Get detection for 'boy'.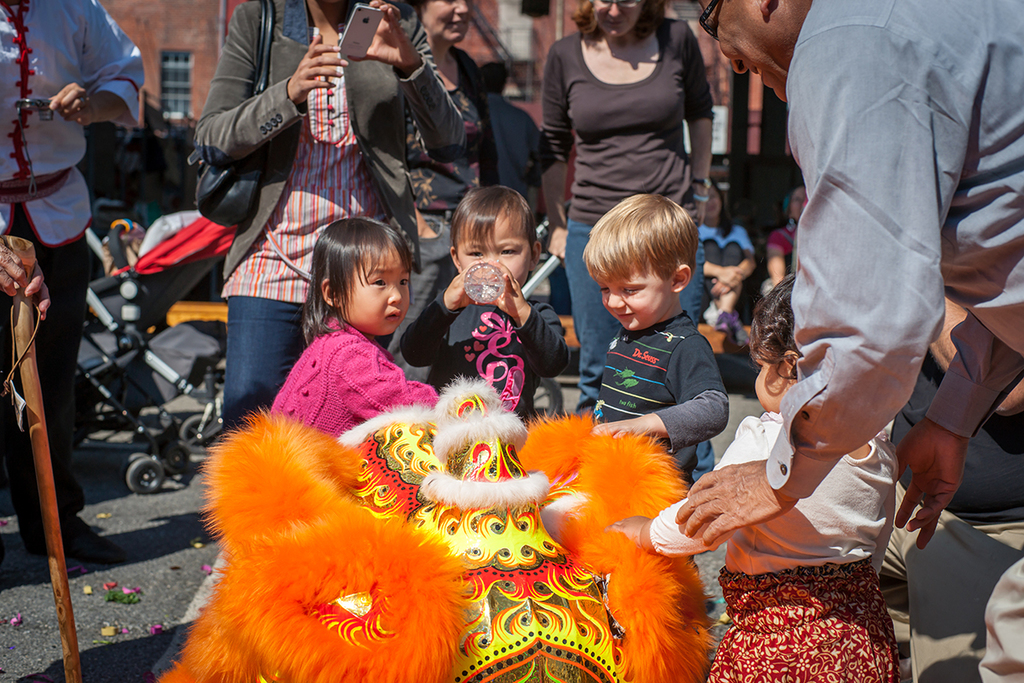
Detection: Rect(580, 191, 733, 489).
